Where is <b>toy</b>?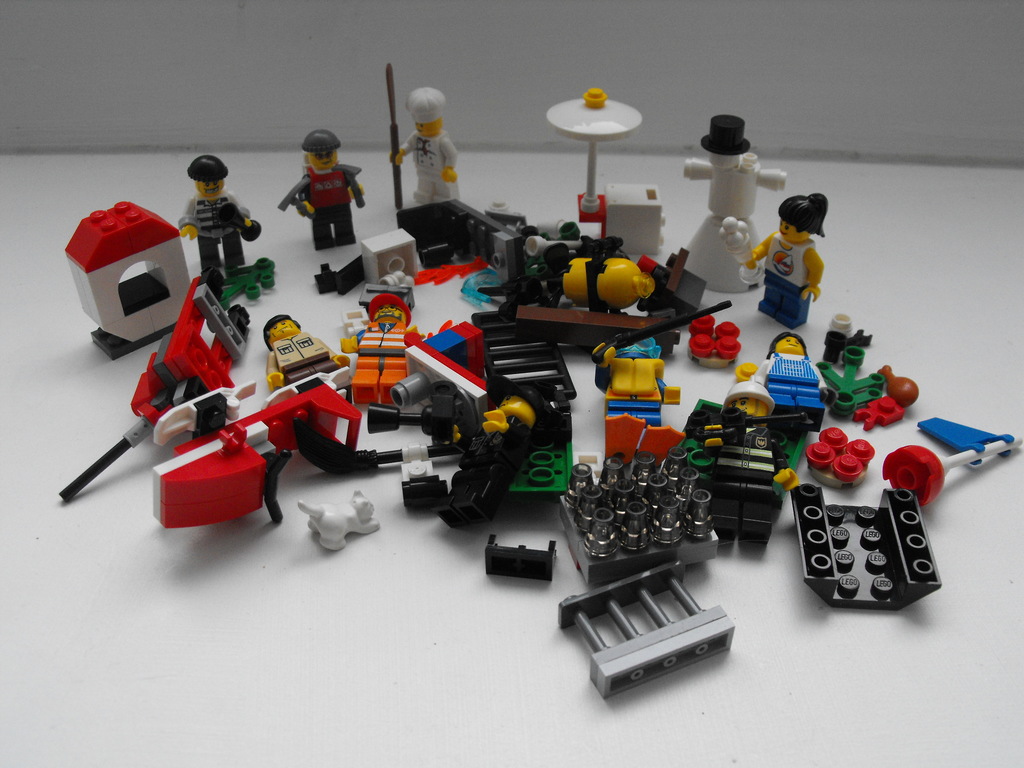
x1=571, y1=446, x2=726, y2=559.
